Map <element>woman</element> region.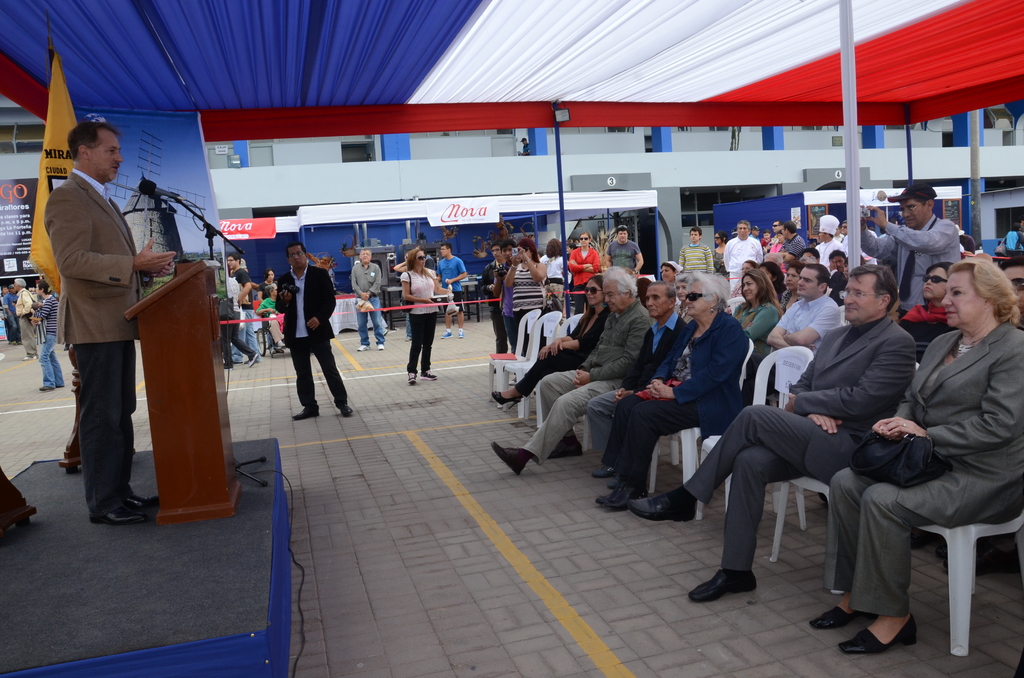
Mapped to BBox(728, 266, 783, 383).
